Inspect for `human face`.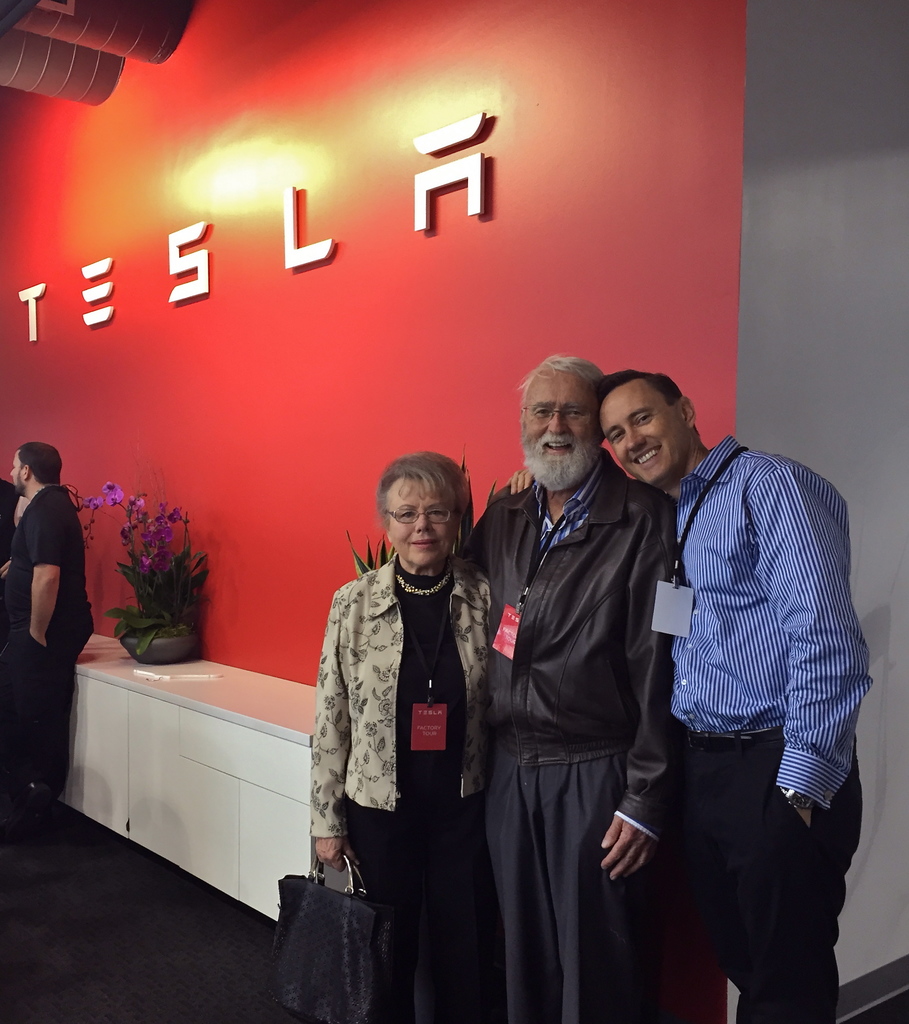
Inspection: Rect(597, 383, 692, 490).
